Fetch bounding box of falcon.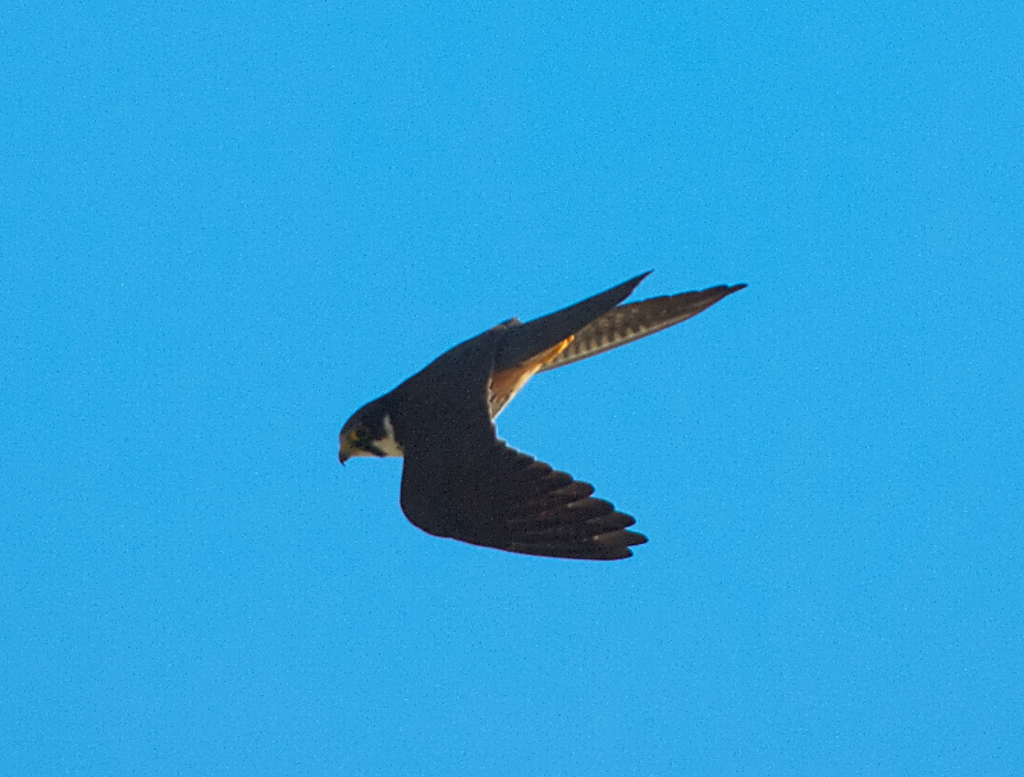
Bbox: crop(326, 255, 763, 573).
